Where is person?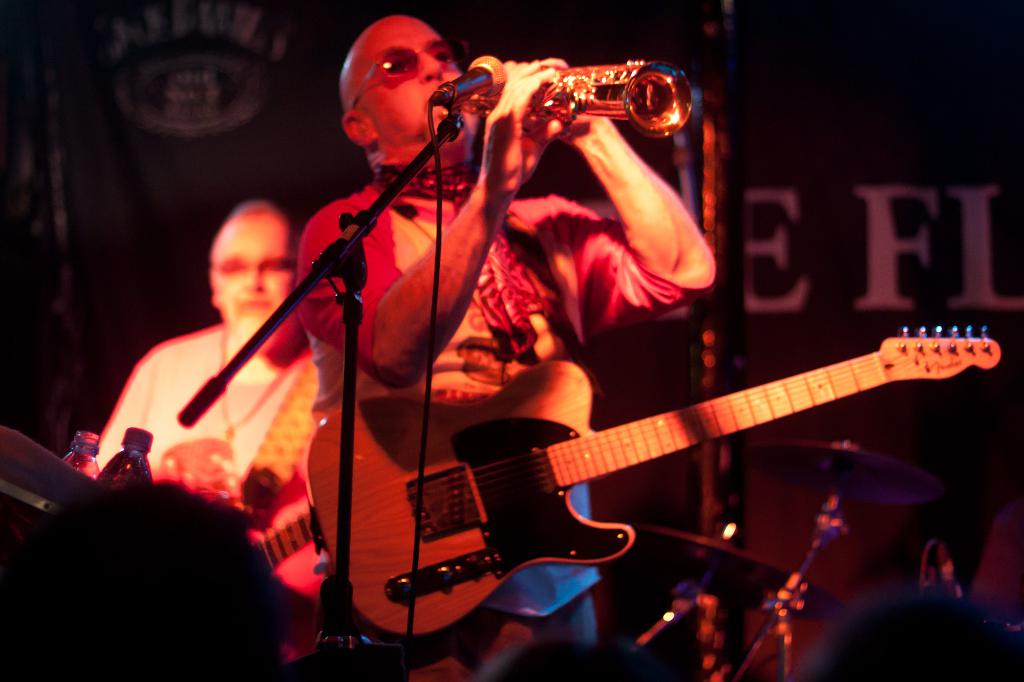
(x1=91, y1=197, x2=321, y2=535).
